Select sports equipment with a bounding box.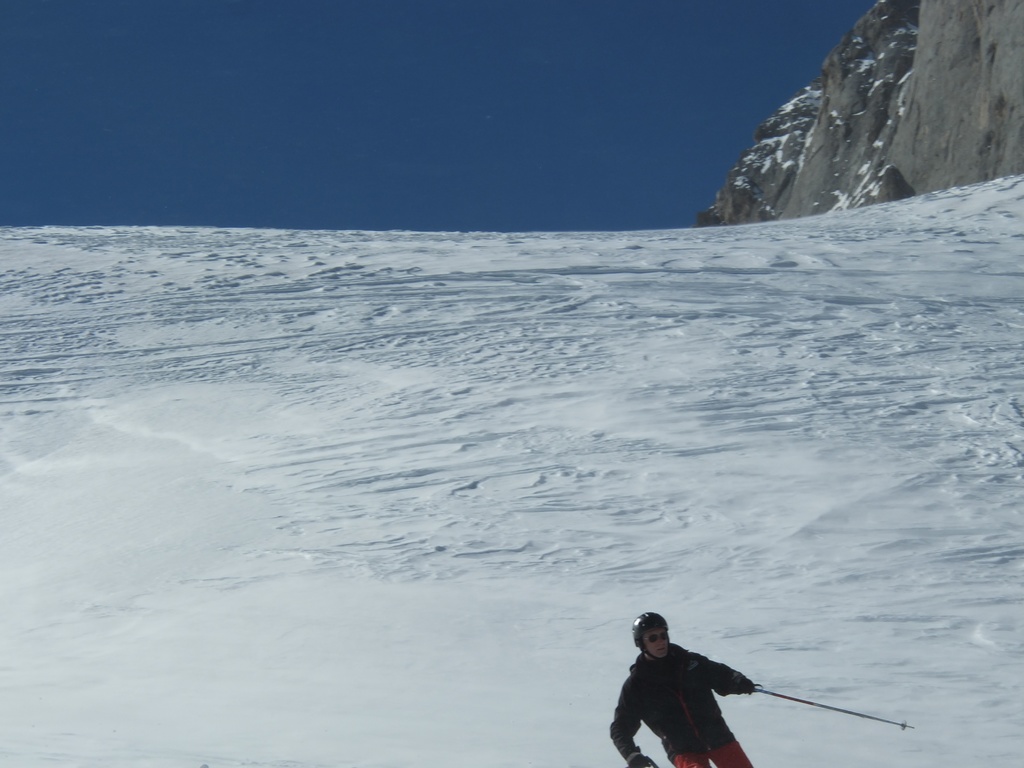
rect(625, 756, 659, 767).
